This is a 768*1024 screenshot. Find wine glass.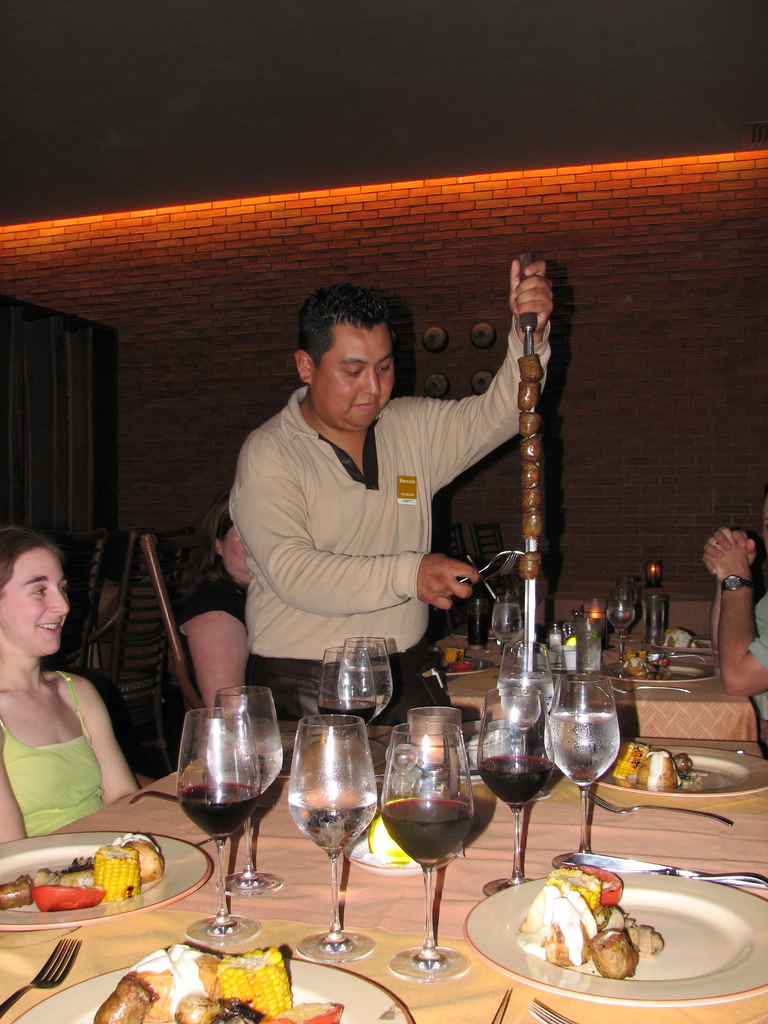
Bounding box: [494, 641, 556, 797].
